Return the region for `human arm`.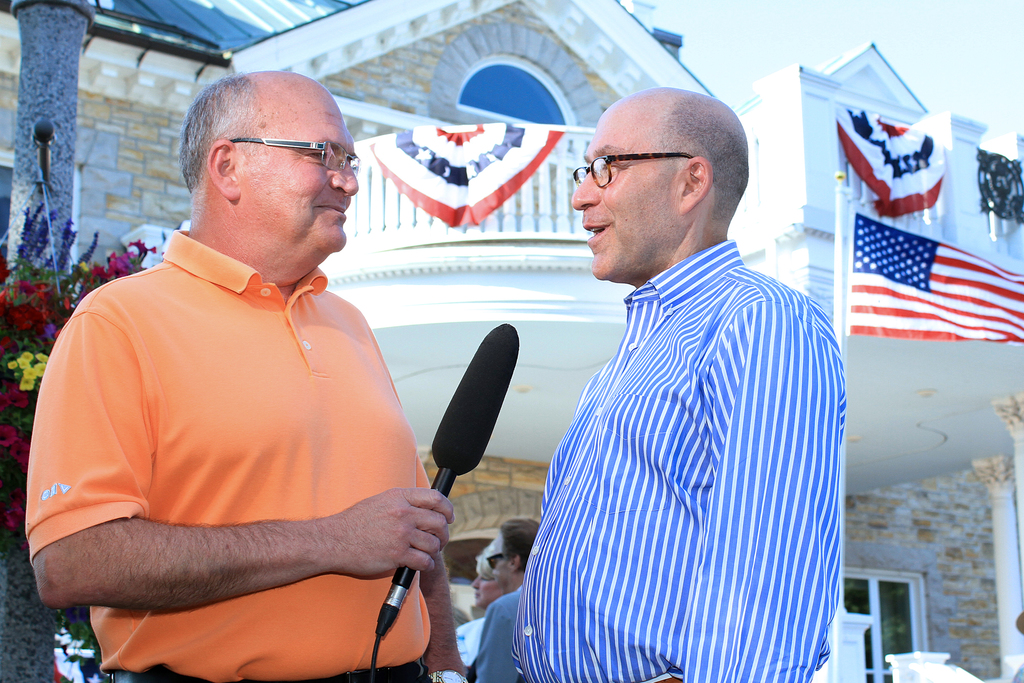
468,602,518,682.
